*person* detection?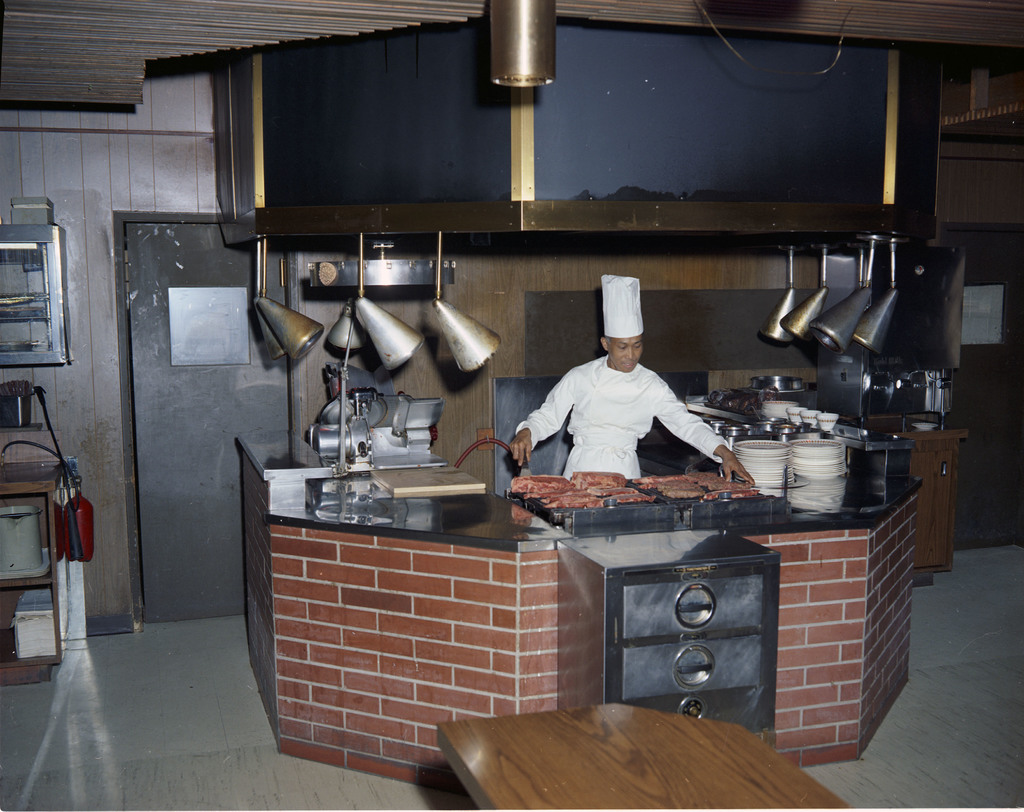
514 273 746 482
